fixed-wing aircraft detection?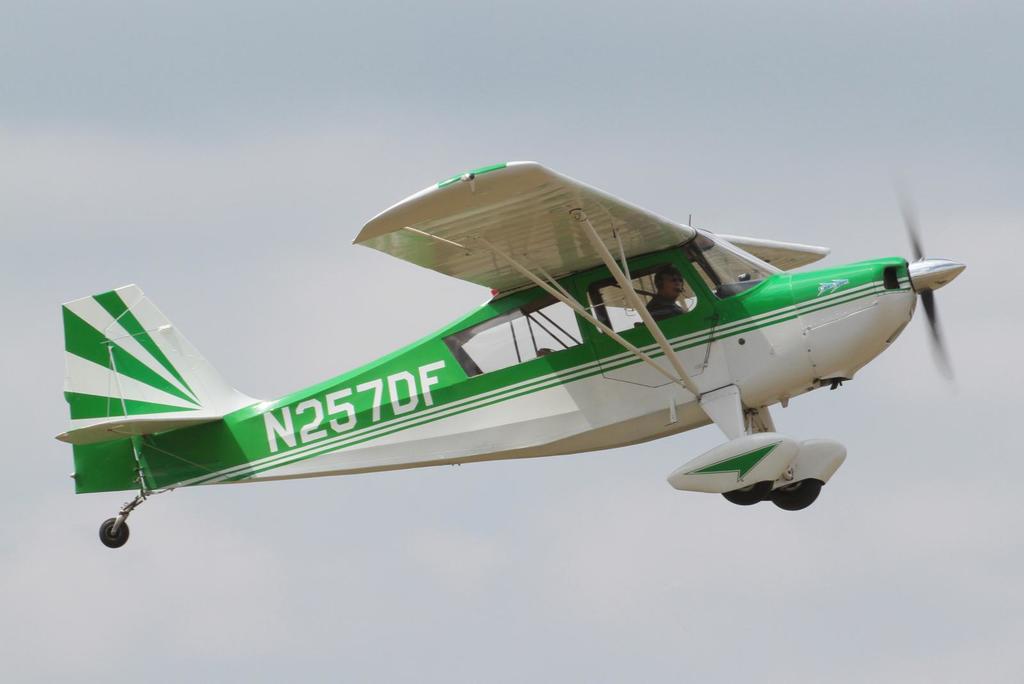
(56, 159, 969, 551)
